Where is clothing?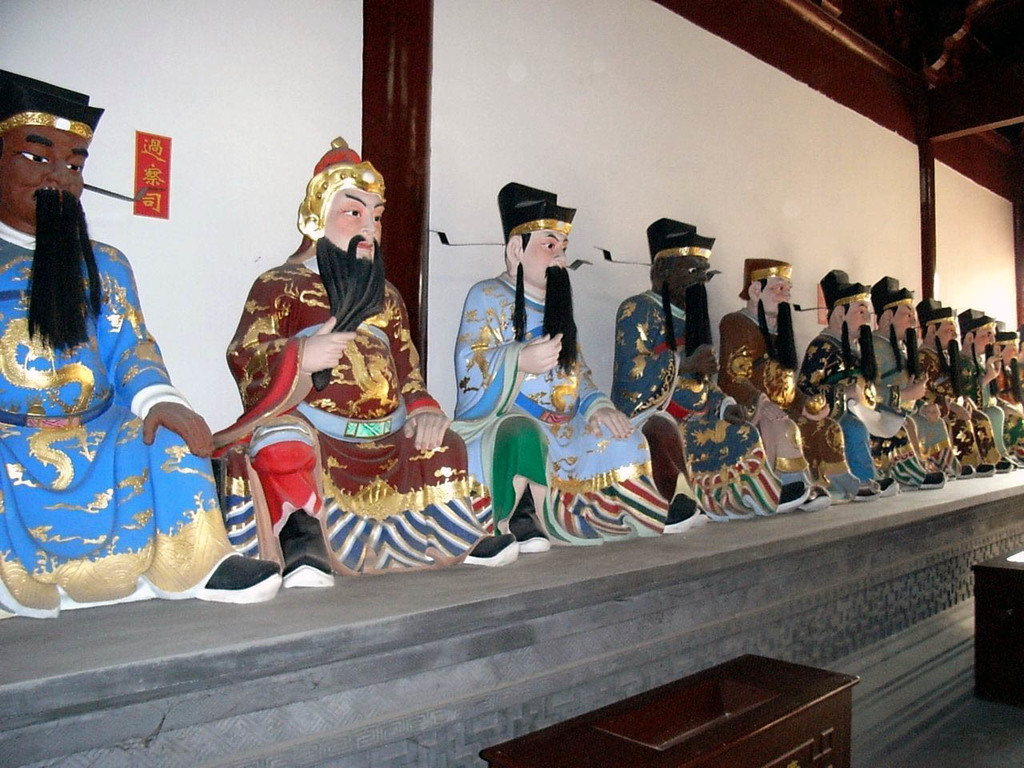
701,313,849,505.
